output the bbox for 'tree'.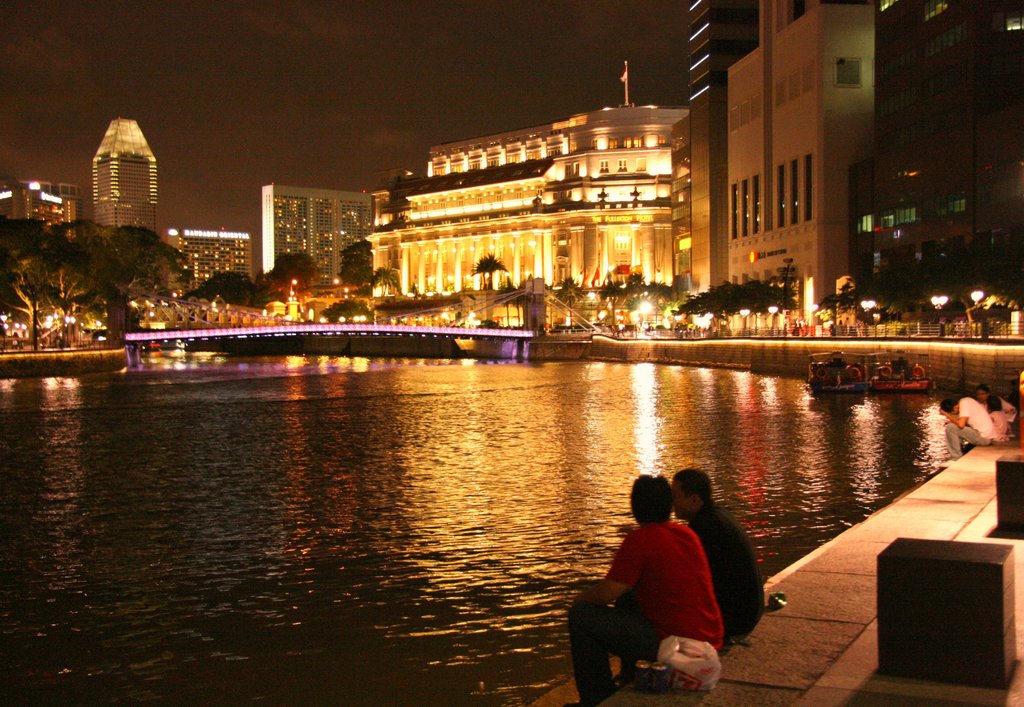
l=0, t=216, r=92, b=353.
